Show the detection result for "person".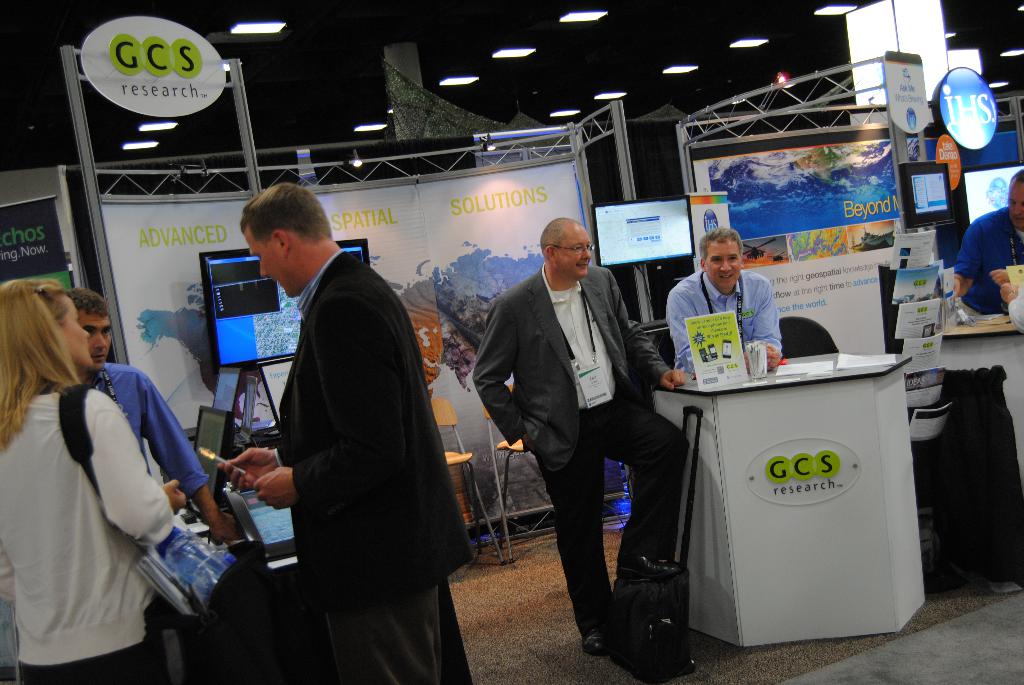
box=[472, 219, 684, 652].
